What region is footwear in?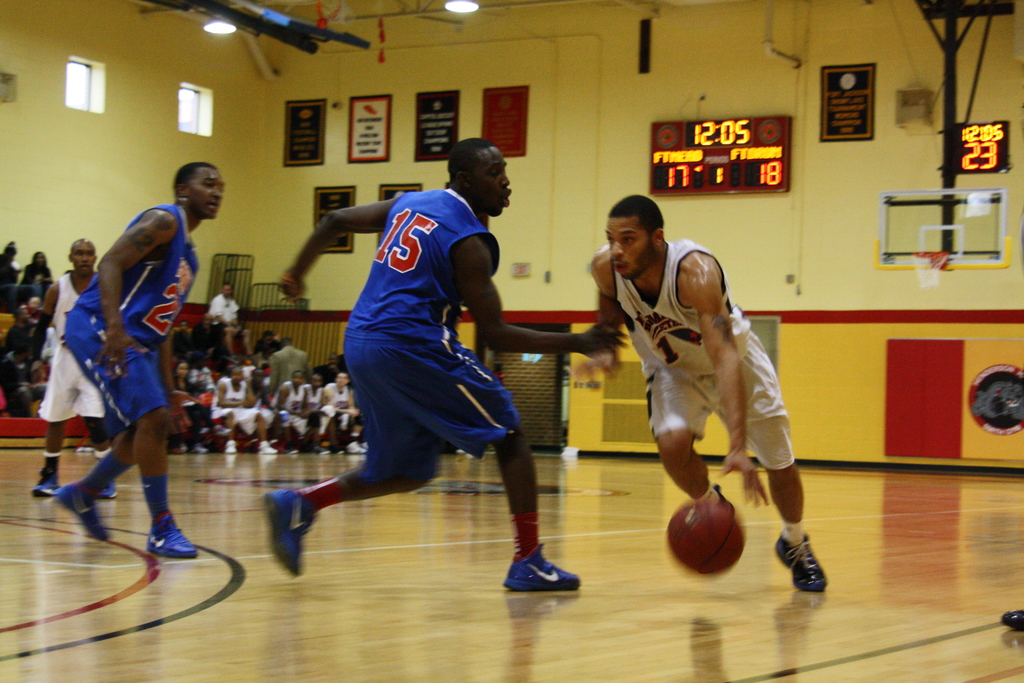
bbox=[260, 443, 279, 457].
